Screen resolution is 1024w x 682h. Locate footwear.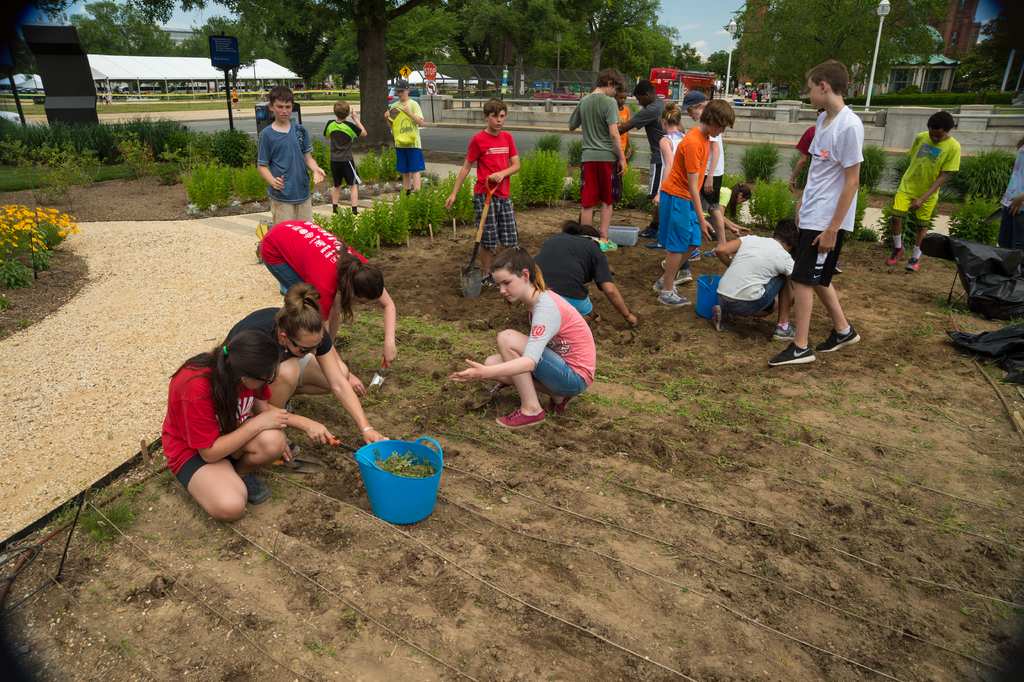
<bbox>497, 408, 545, 430</bbox>.
